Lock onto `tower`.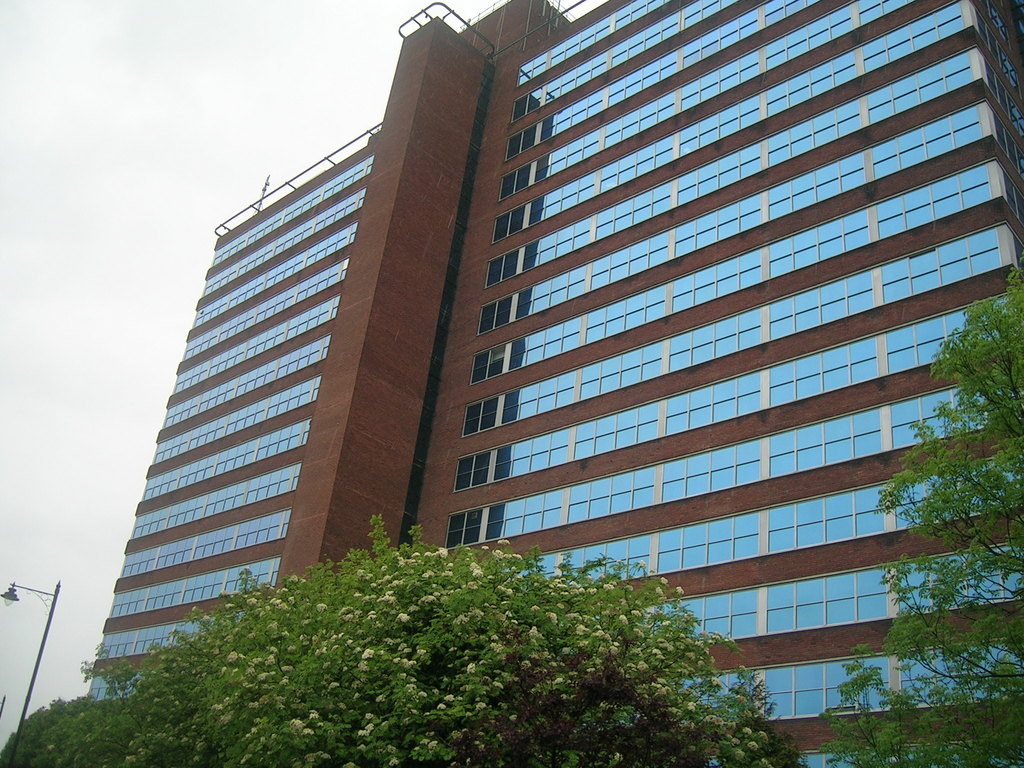
Locked: [x1=88, y1=0, x2=1023, y2=767].
